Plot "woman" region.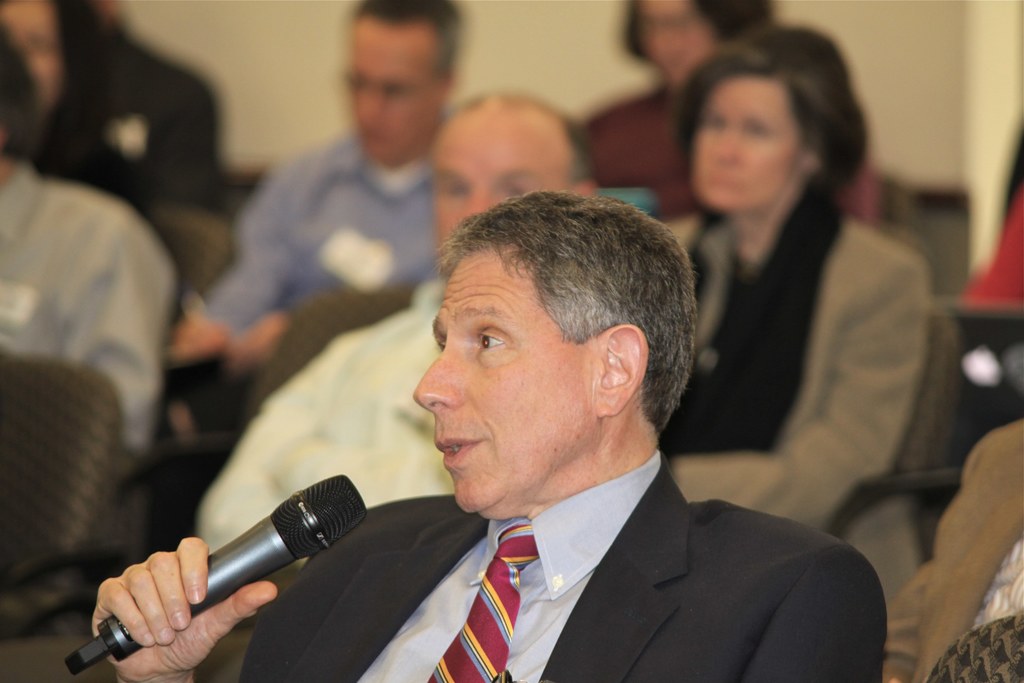
Plotted at BBox(0, 0, 148, 215).
